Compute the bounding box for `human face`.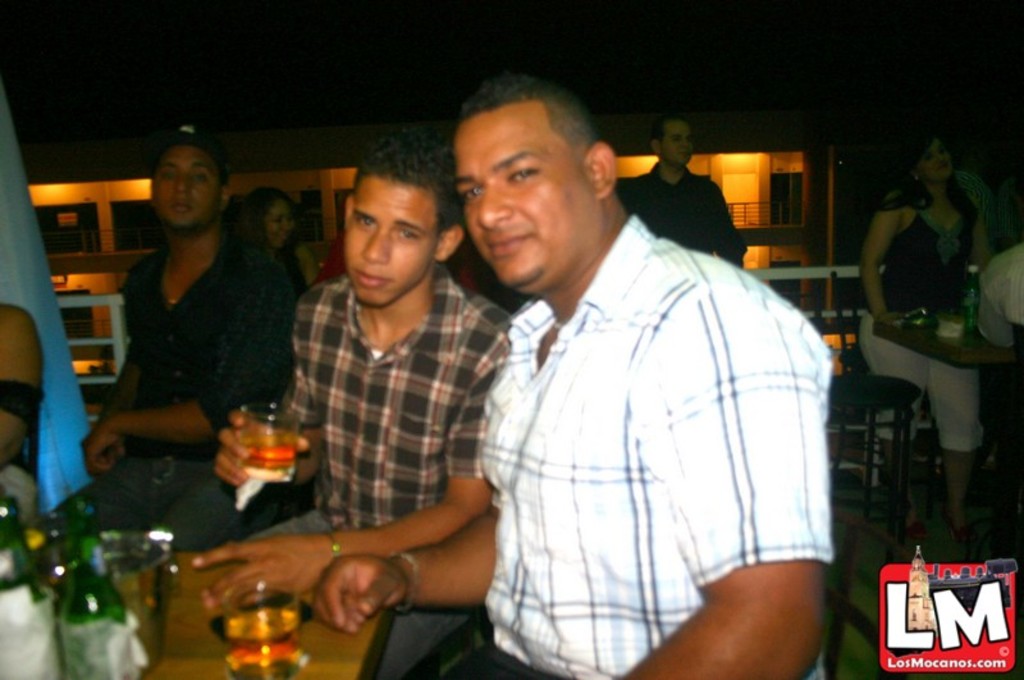
{"x1": 269, "y1": 198, "x2": 288, "y2": 241}.
